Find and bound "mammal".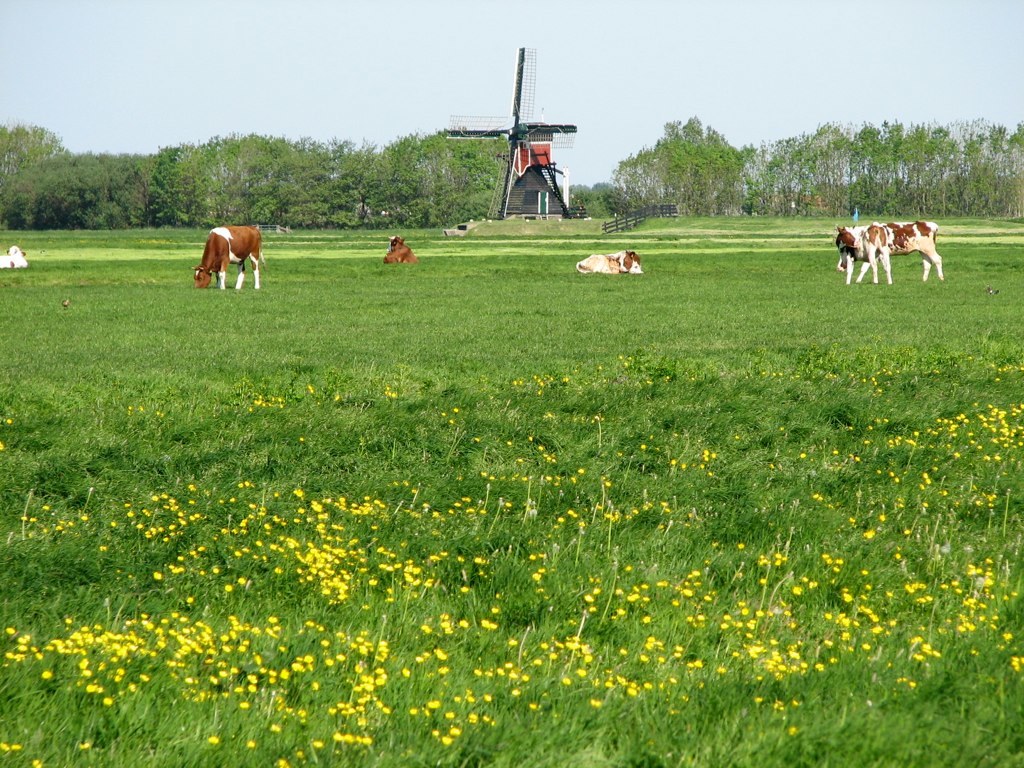
Bound: locate(610, 251, 645, 273).
